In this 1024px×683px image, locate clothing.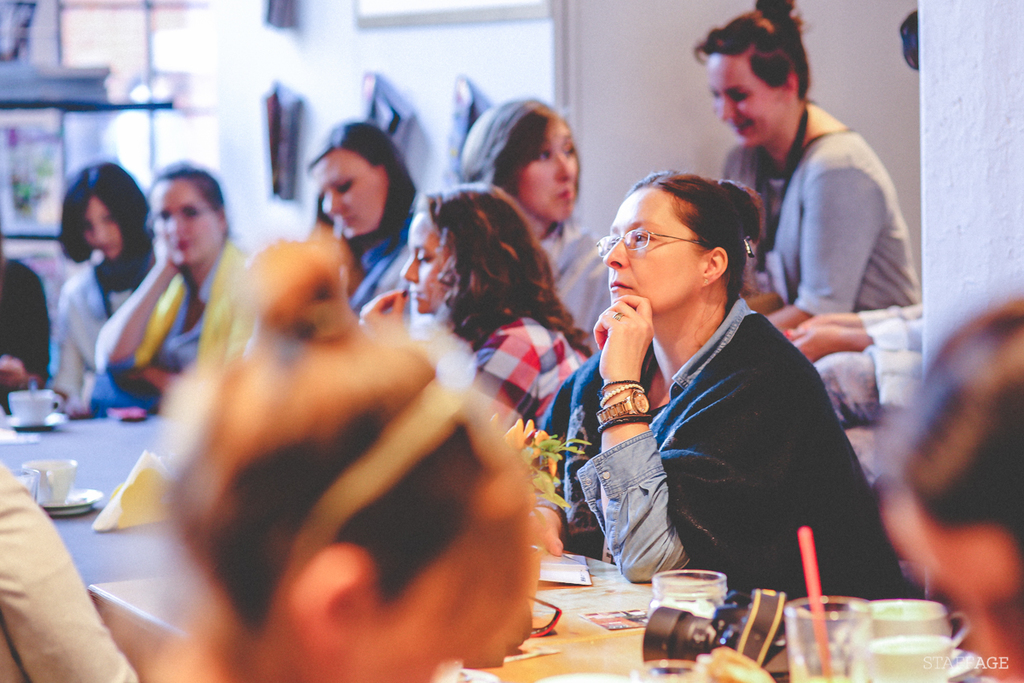
Bounding box: rect(36, 247, 164, 417).
